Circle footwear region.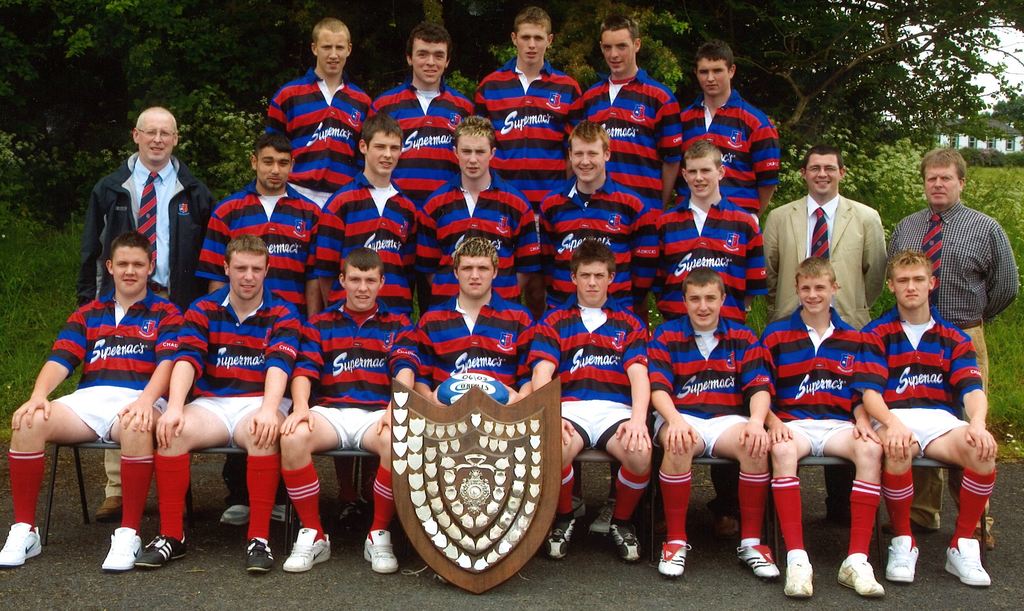
Region: BBox(334, 503, 372, 539).
